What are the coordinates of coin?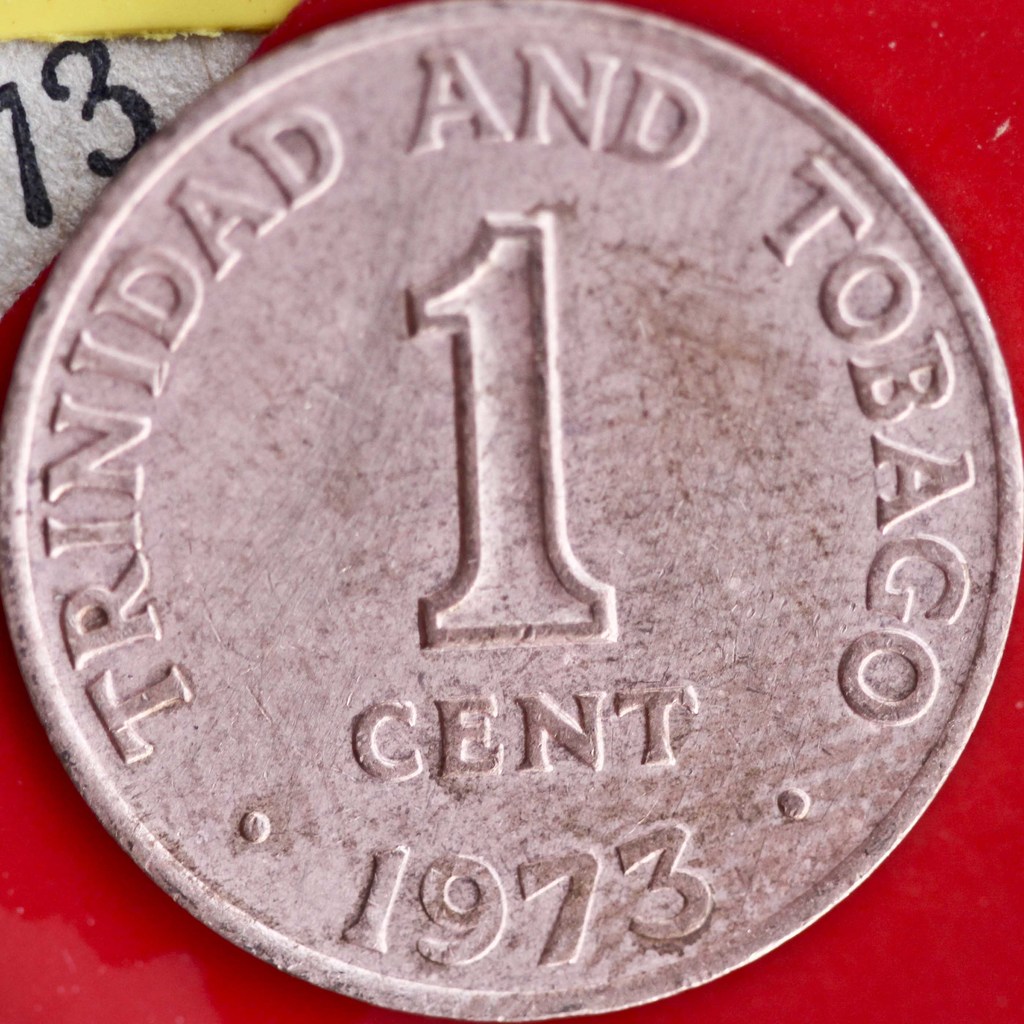
[0, 0, 1023, 1023].
